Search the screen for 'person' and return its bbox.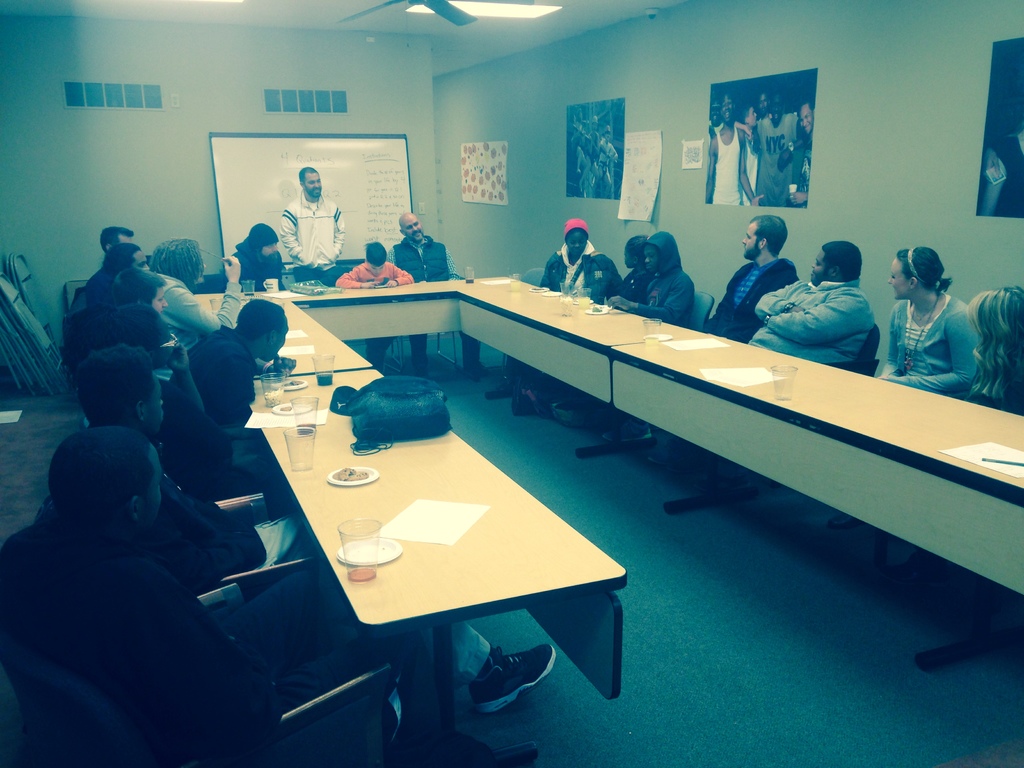
Found: BBox(972, 284, 1023, 414).
